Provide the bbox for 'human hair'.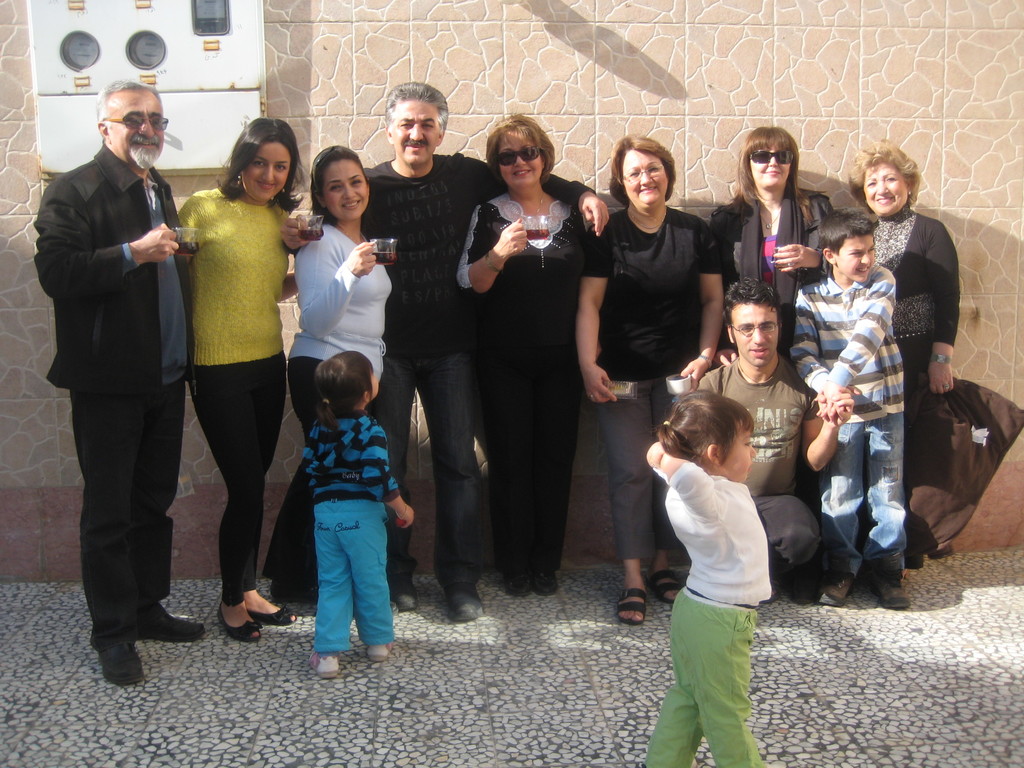
bbox=(310, 145, 369, 227).
